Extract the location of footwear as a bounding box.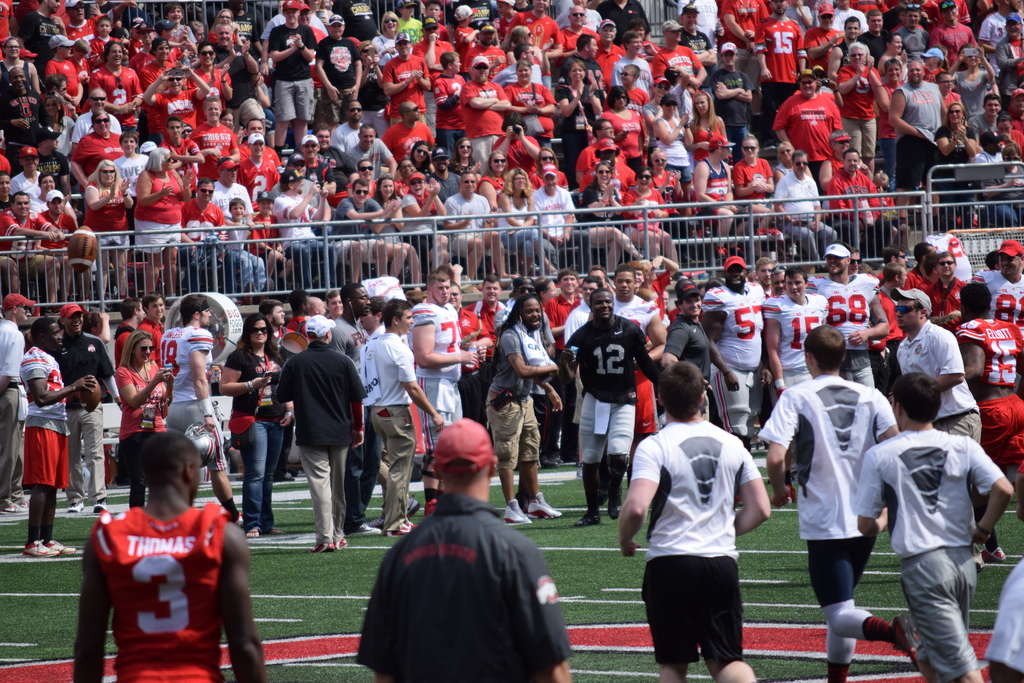
348,520,379,538.
